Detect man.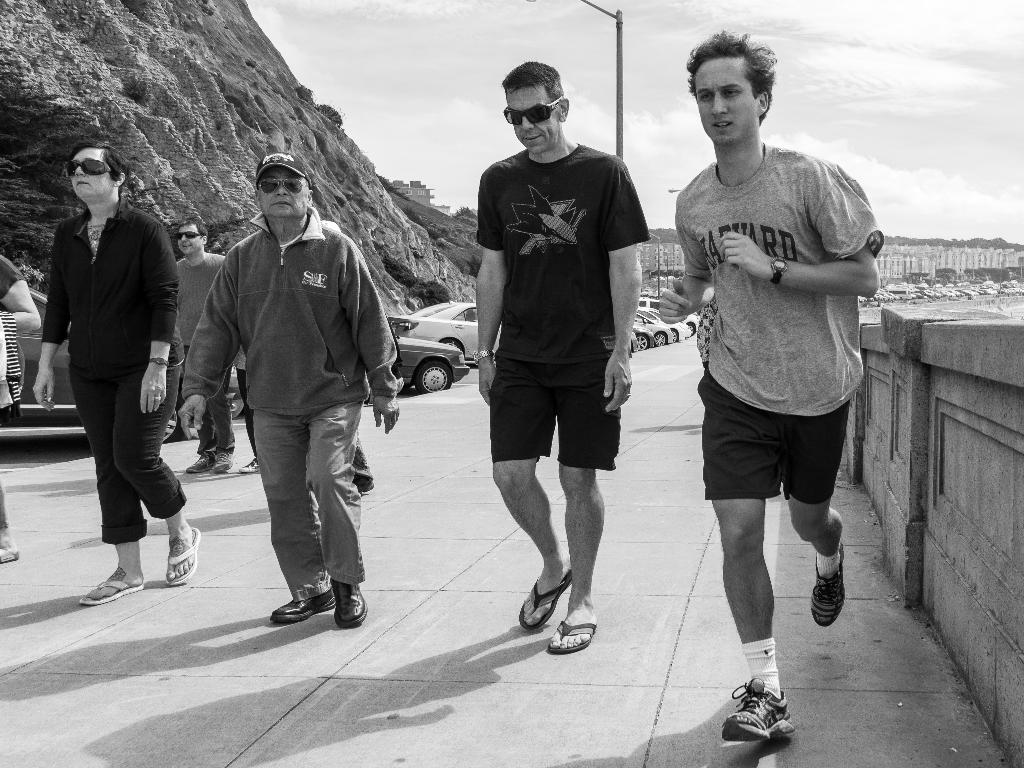
Detected at box=[470, 61, 654, 657].
